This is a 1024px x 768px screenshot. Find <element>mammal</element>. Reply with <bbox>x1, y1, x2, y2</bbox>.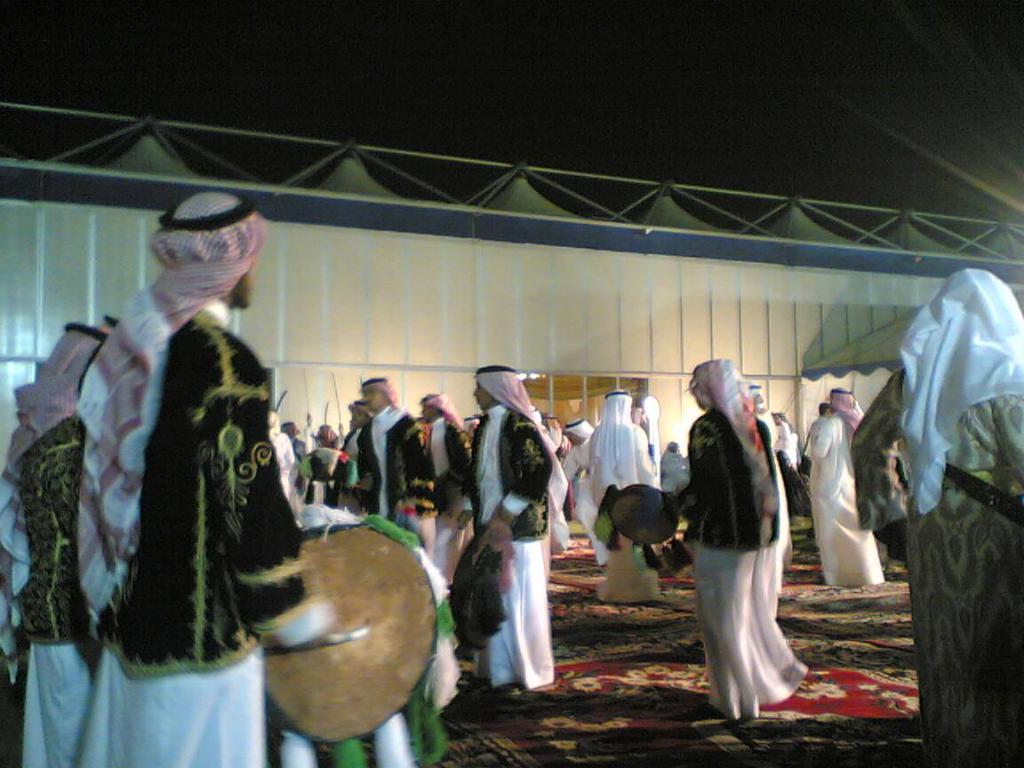
<bbox>69, 191, 339, 767</bbox>.
